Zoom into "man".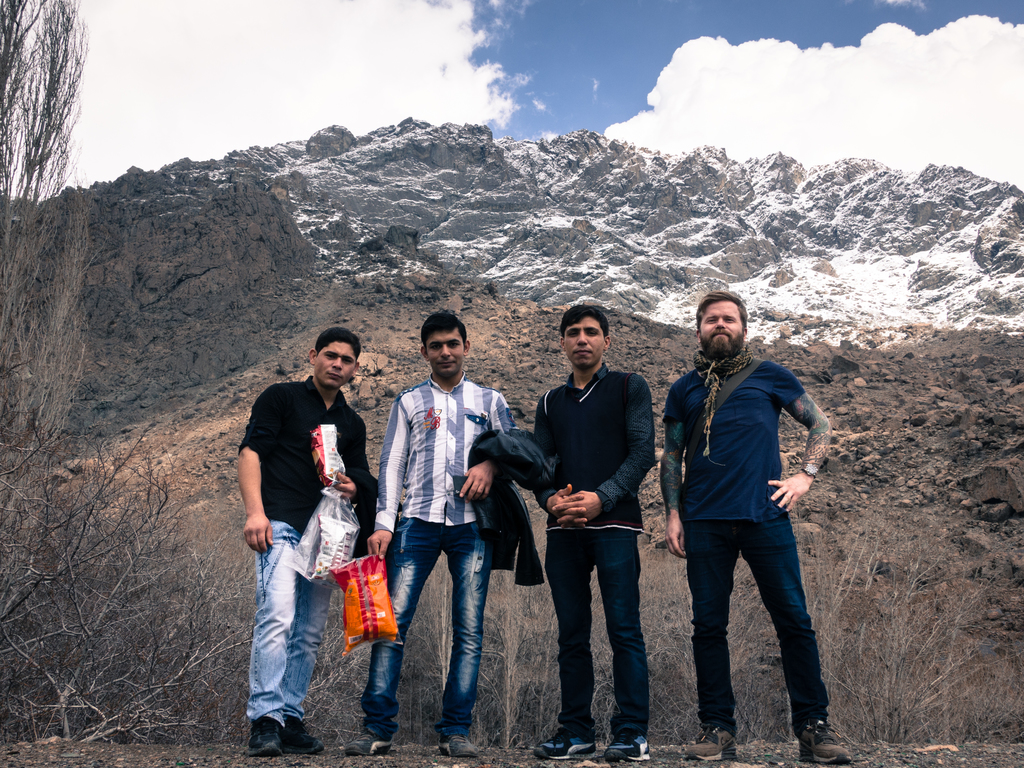
Zoom target: box=[655, 288, 820, 739].
